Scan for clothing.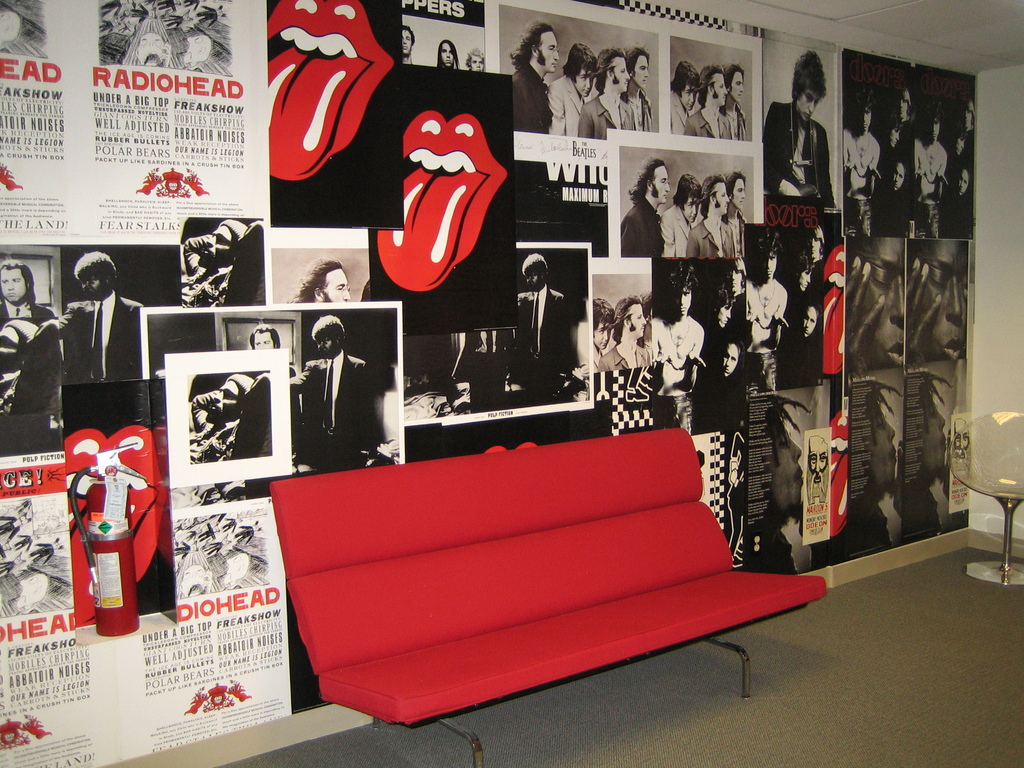
Scan result: locate(515, 289, 570, 380).
